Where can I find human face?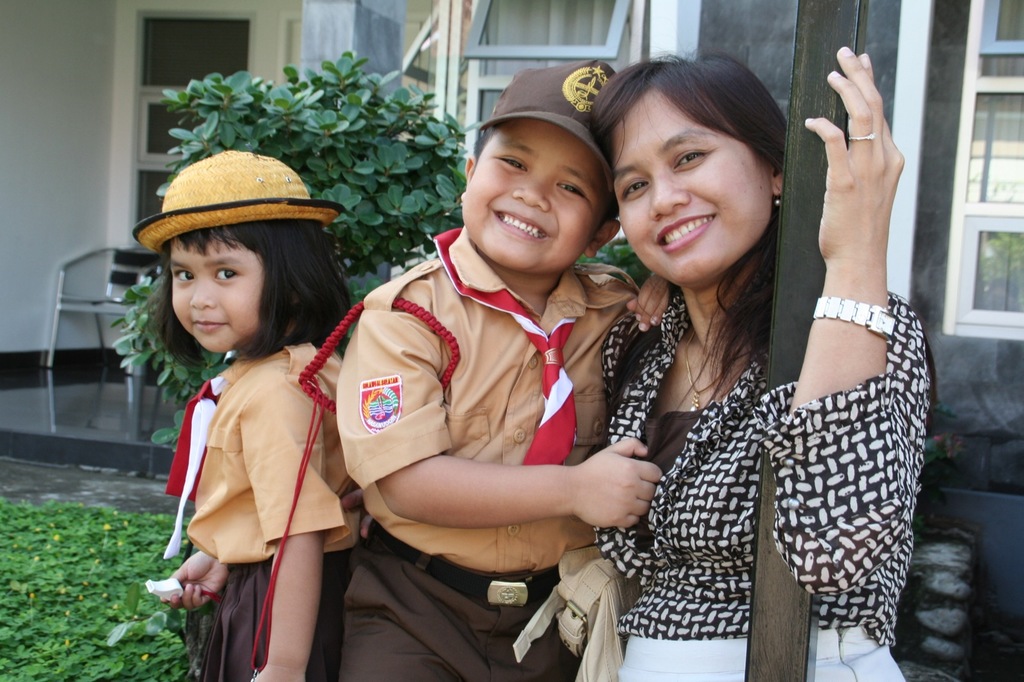
You can find it at <bbox>610, 89, 771, 288</bbox>.
